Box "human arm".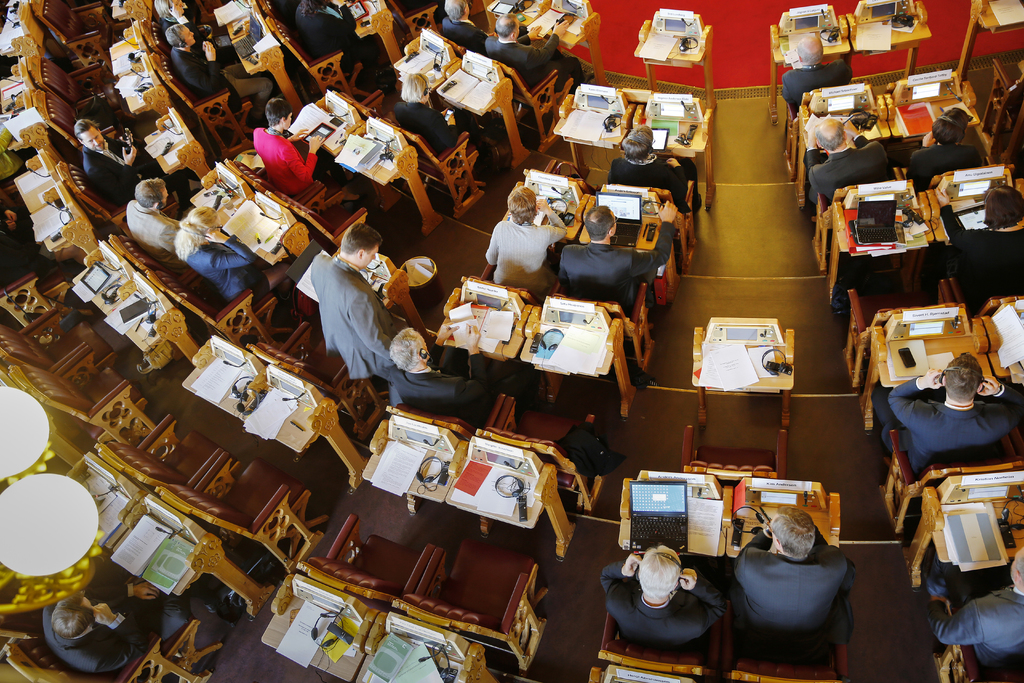
x1=203, y1=228, x2=255, y2=267.
